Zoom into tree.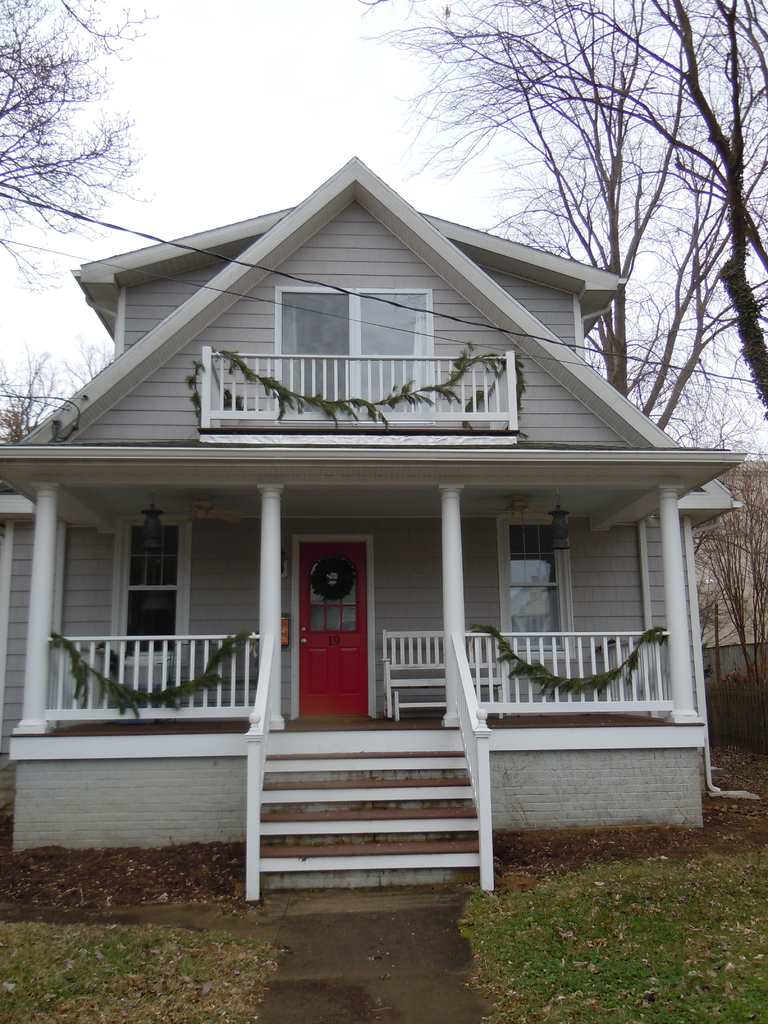
Zoom target: box(0, 351, 110, 440).
